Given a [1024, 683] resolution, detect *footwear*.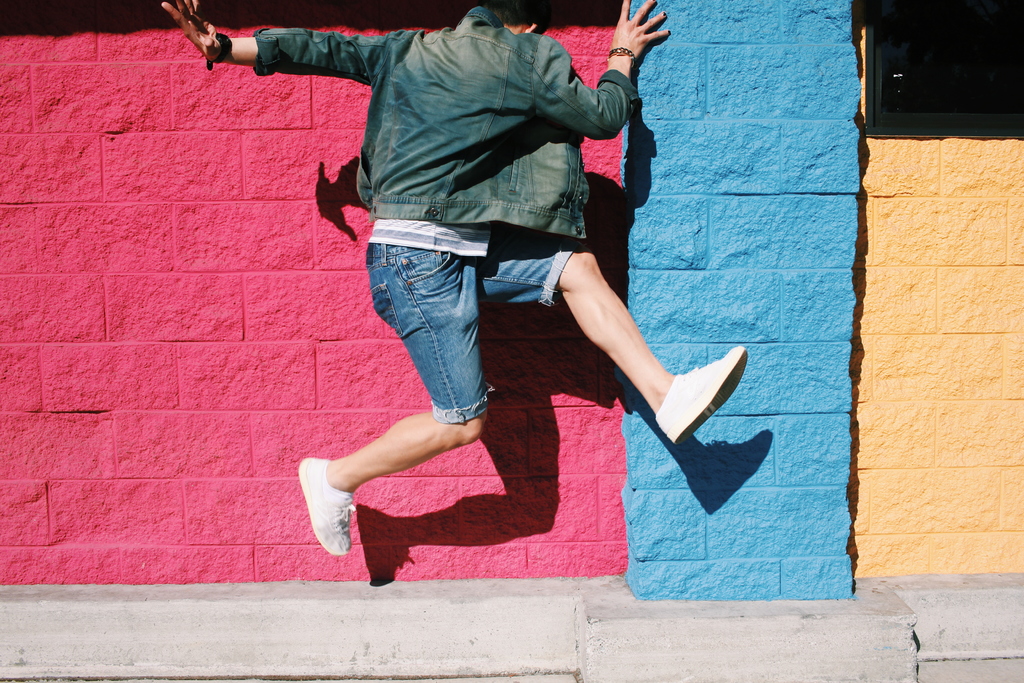
select_region(300, 451, 361, 556).
